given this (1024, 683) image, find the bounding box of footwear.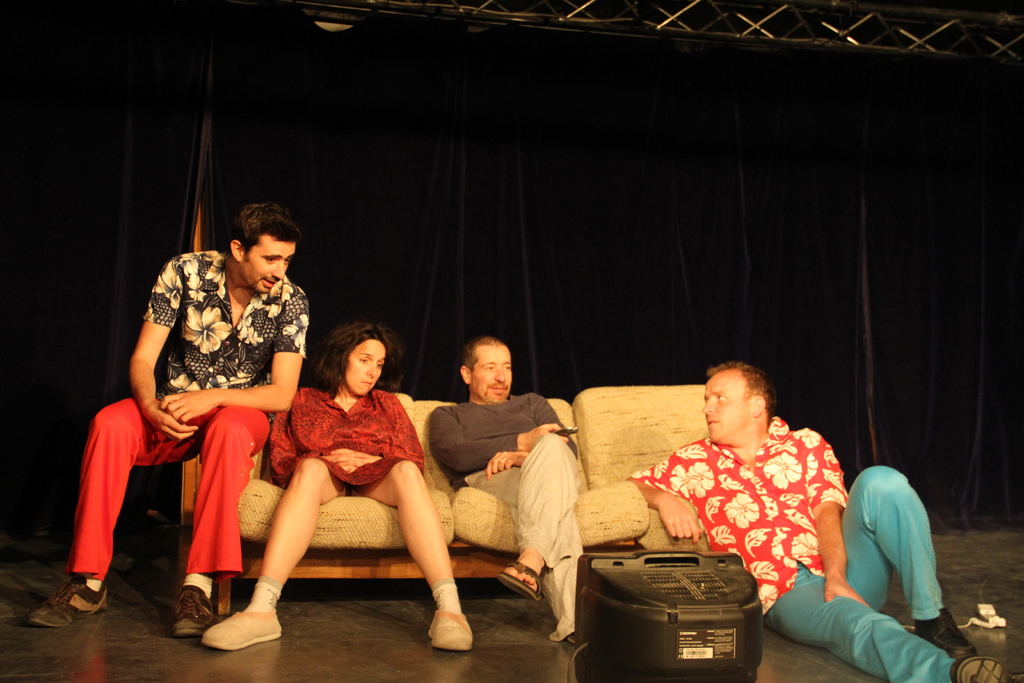
[left=211, top=598, right=284, bottom=650].
